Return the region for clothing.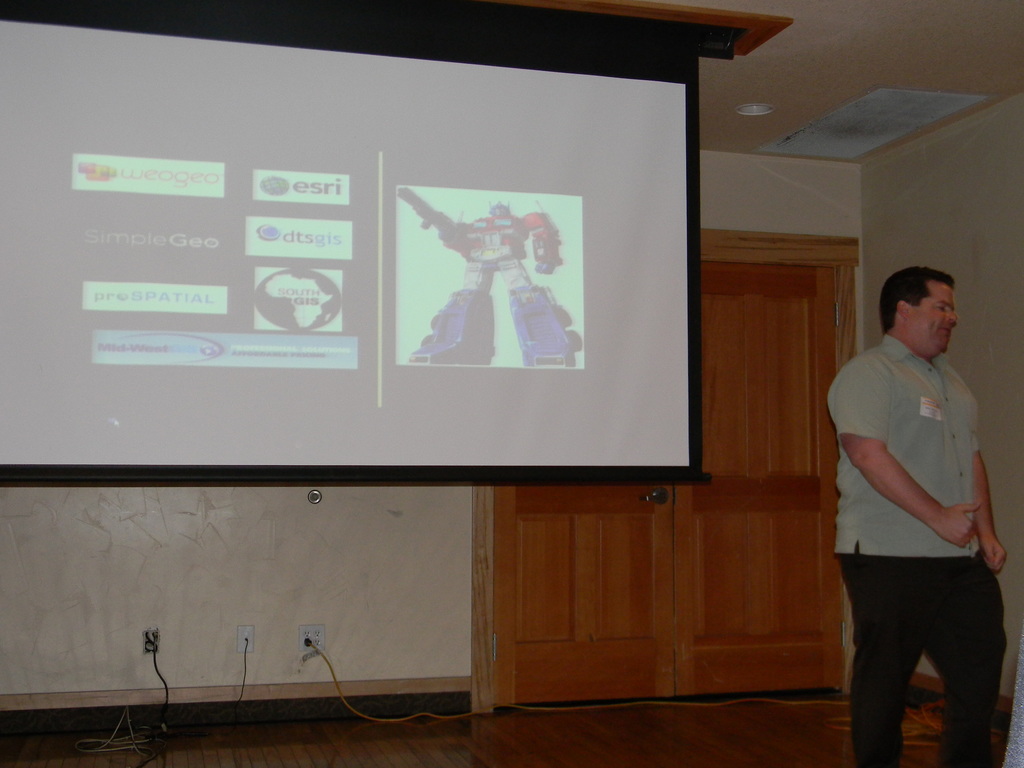
pyautogui.locateOnScreen(832, 294, 994, 717).
